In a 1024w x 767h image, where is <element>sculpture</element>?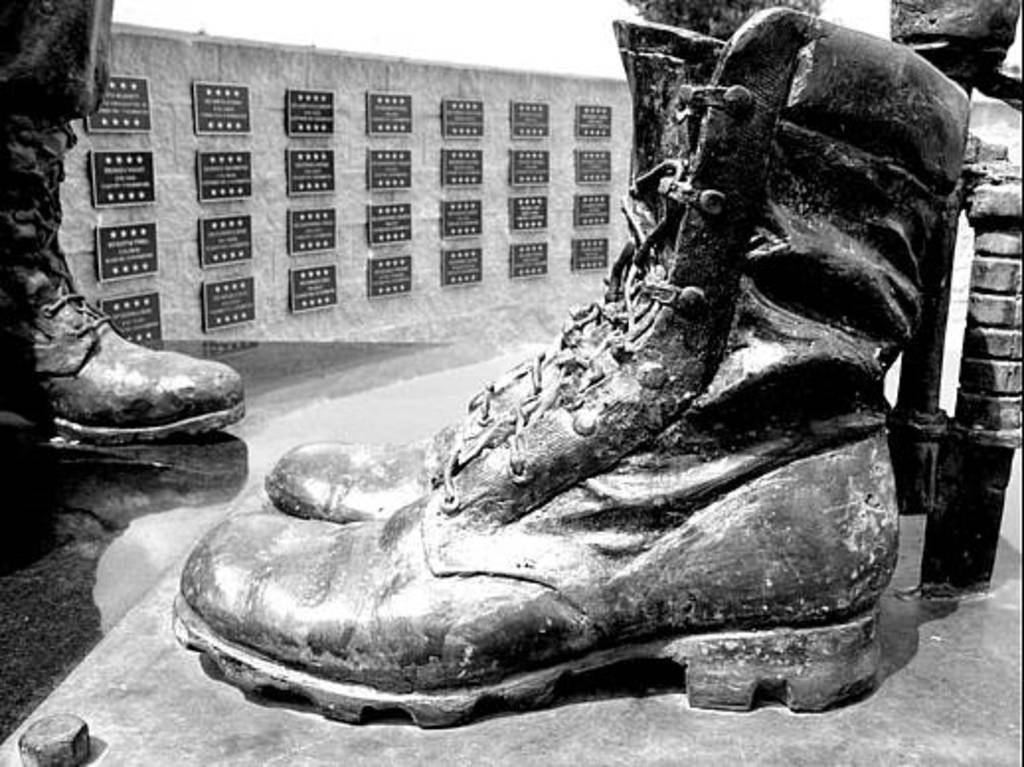
Rect(172, 40, 945, 739).
